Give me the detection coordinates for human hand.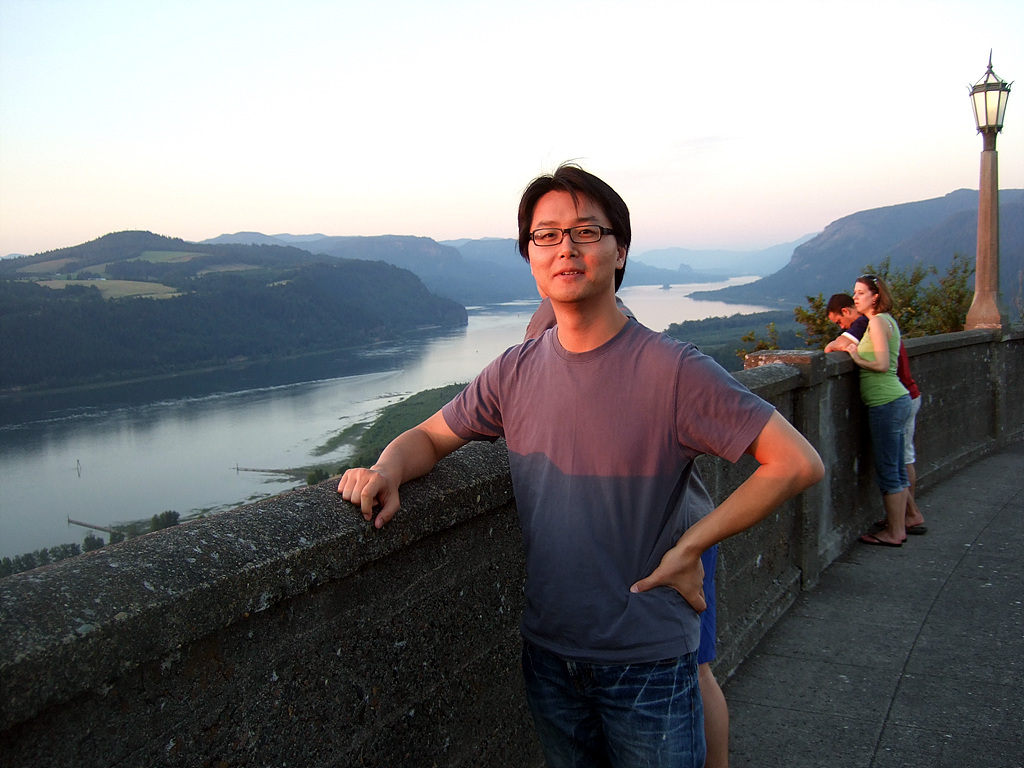
849, 340, 858, 361.
